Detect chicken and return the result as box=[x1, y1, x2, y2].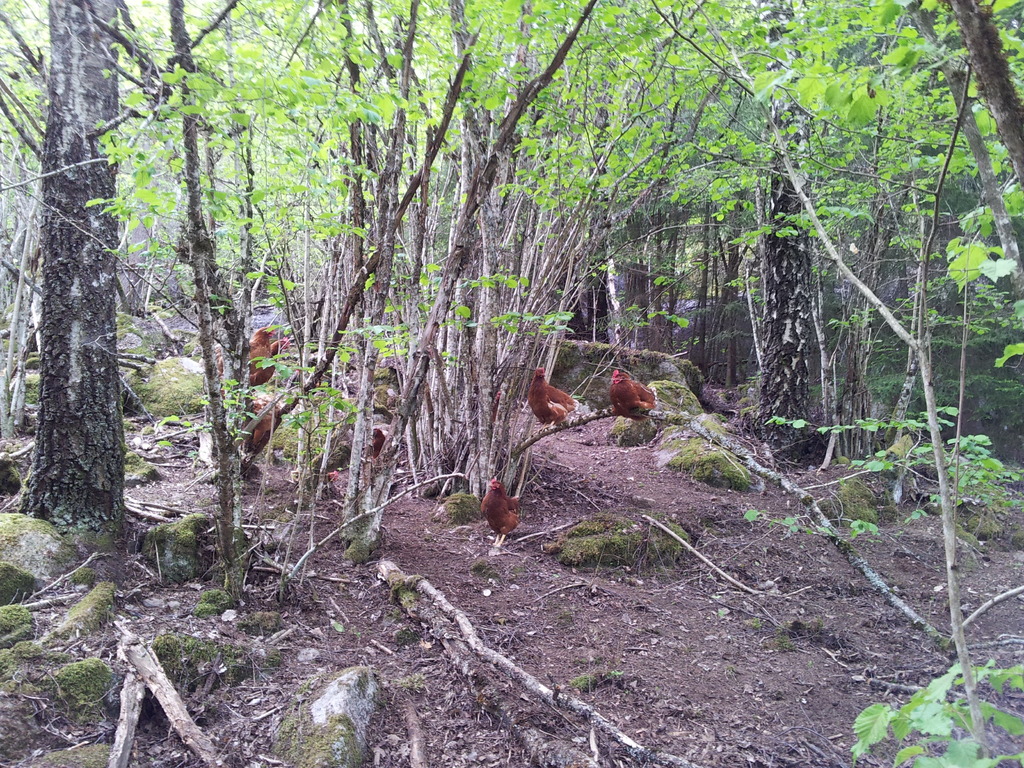
box=[605, 365, 659, 426].
